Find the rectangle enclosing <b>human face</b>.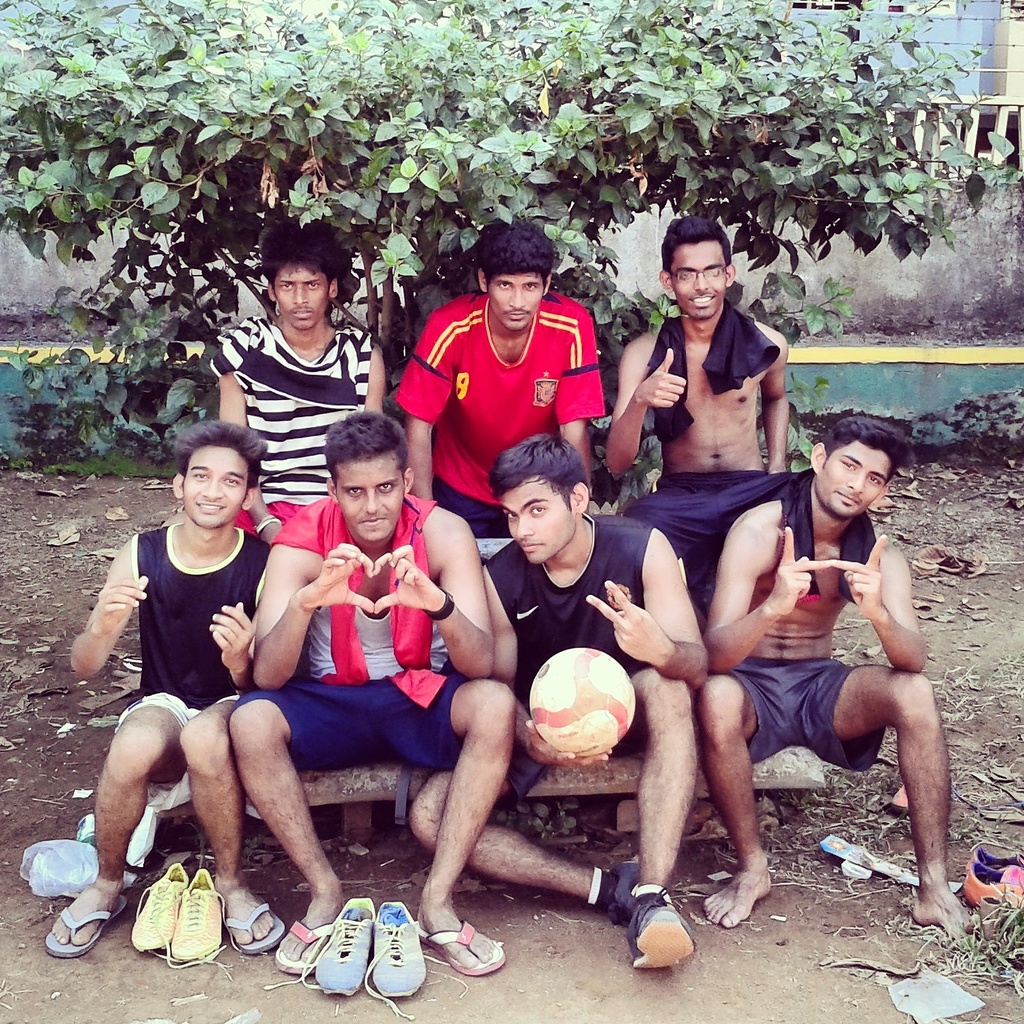
184:444:245:525.
